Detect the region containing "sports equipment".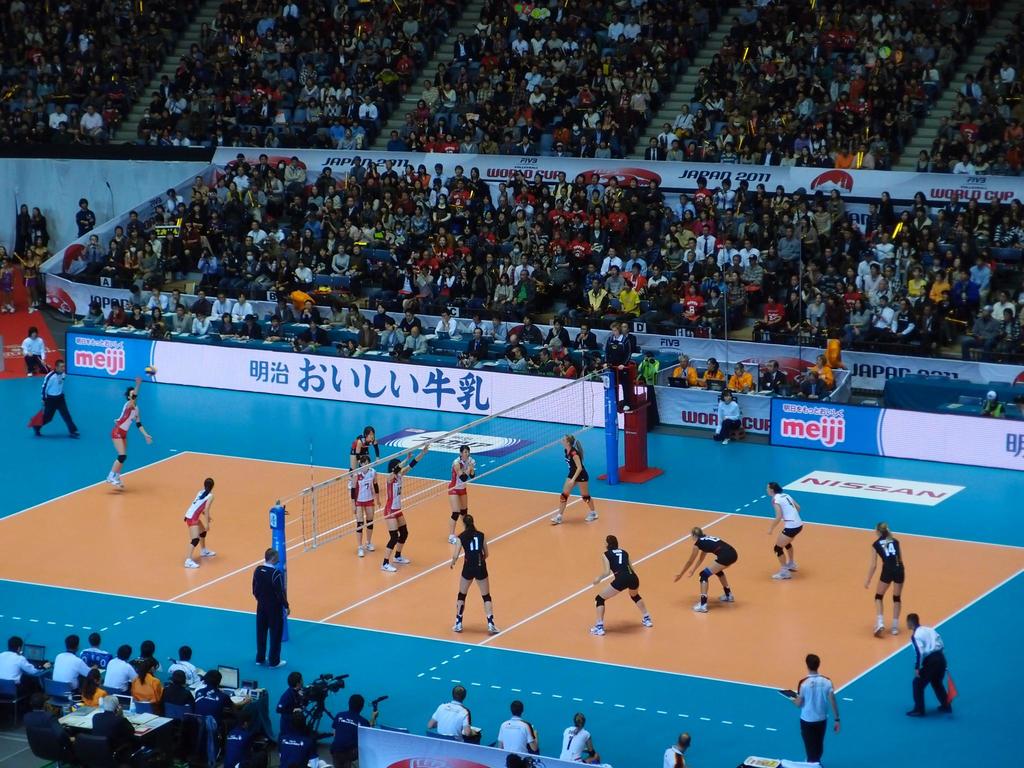
box(561, 492, 568, 505).
